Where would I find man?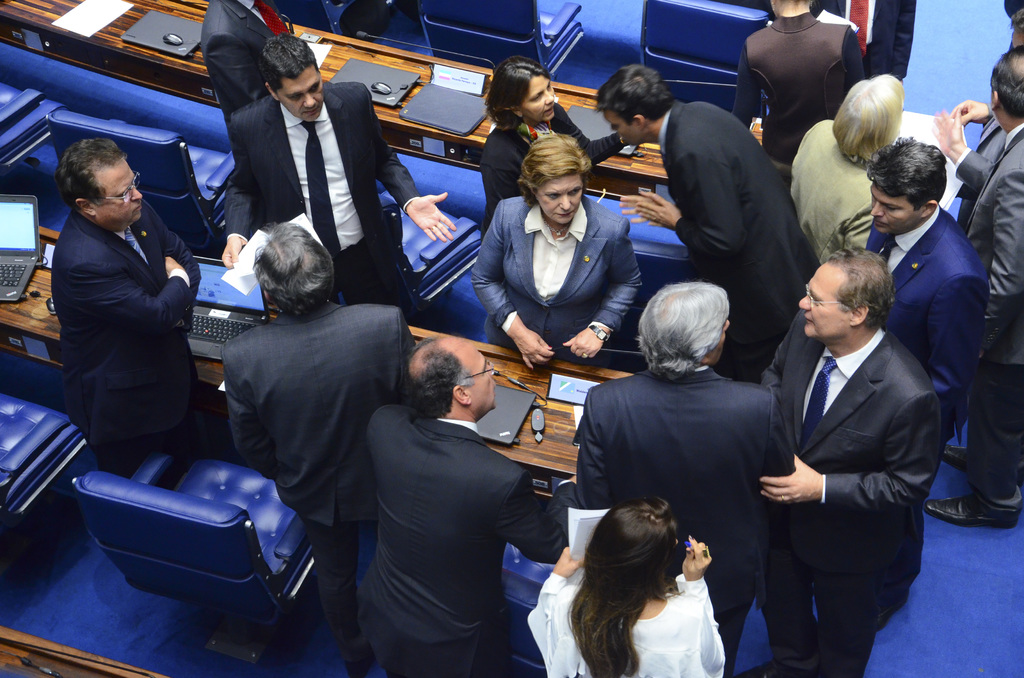
At <bbox>947, 12, 1023, 235</bbox>.
